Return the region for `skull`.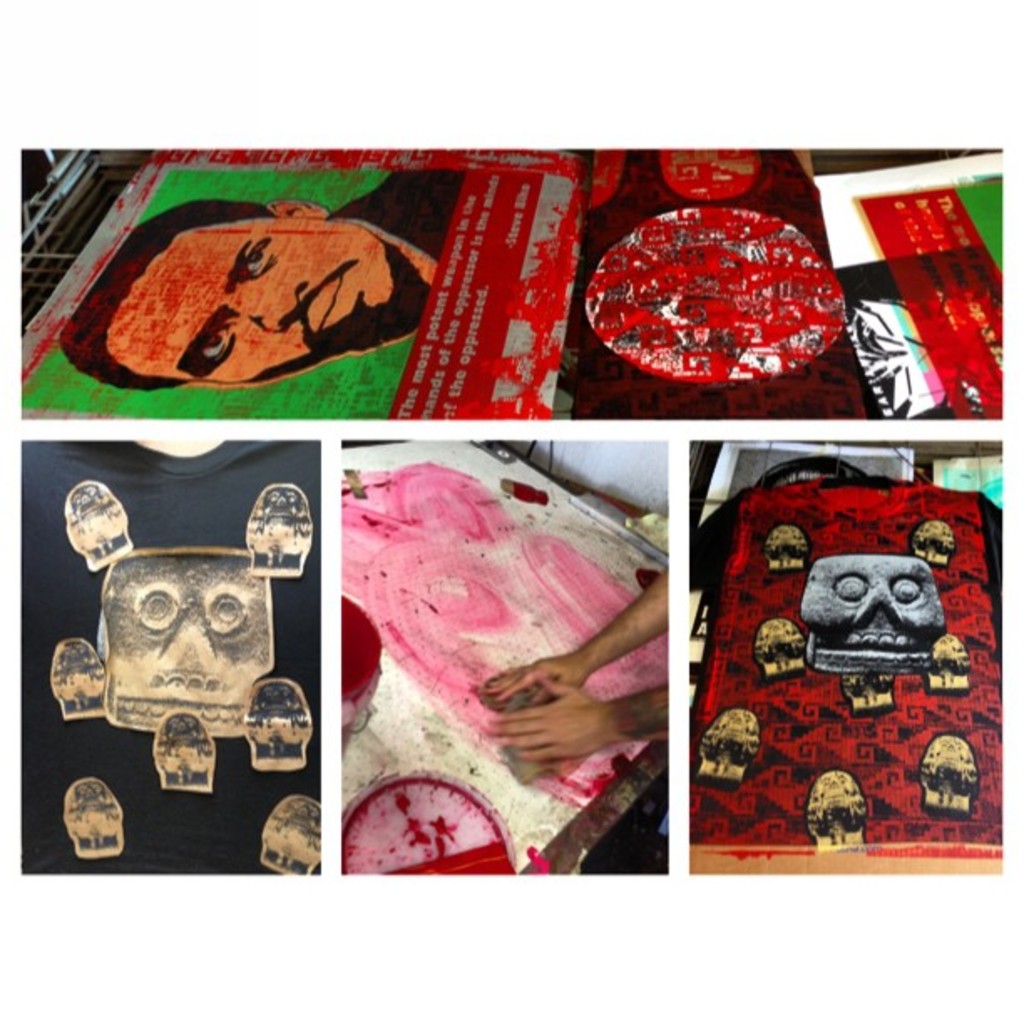
<box>70,479,131,576</box>.
